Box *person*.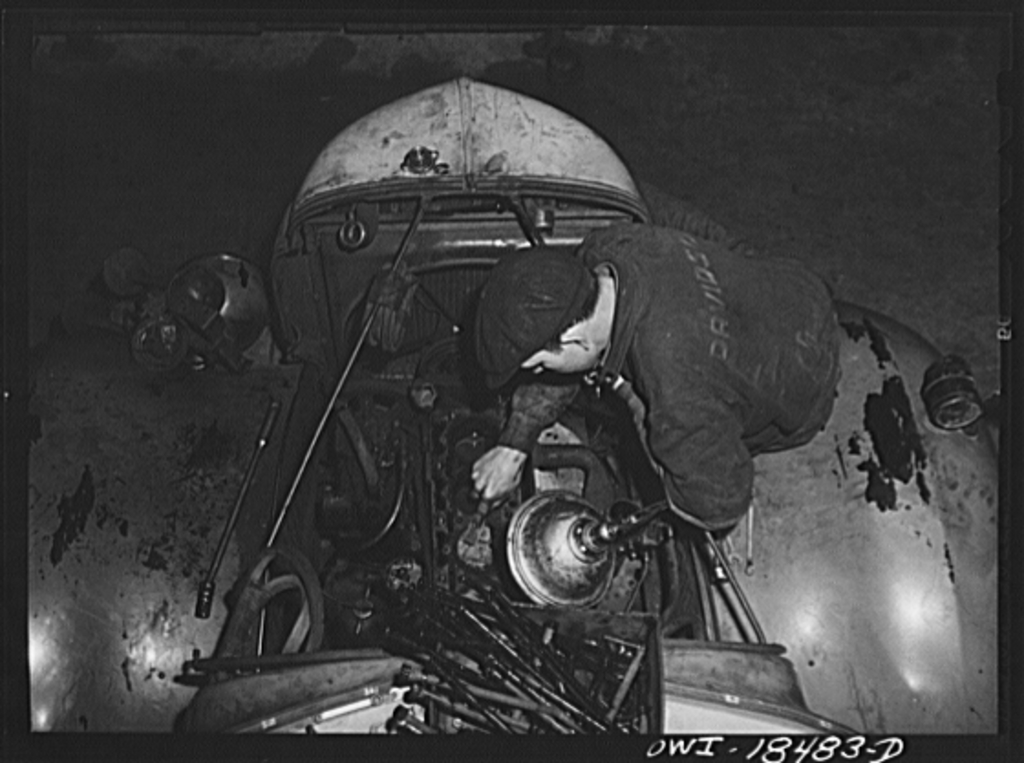
box=[483, 165, 841, 666].
